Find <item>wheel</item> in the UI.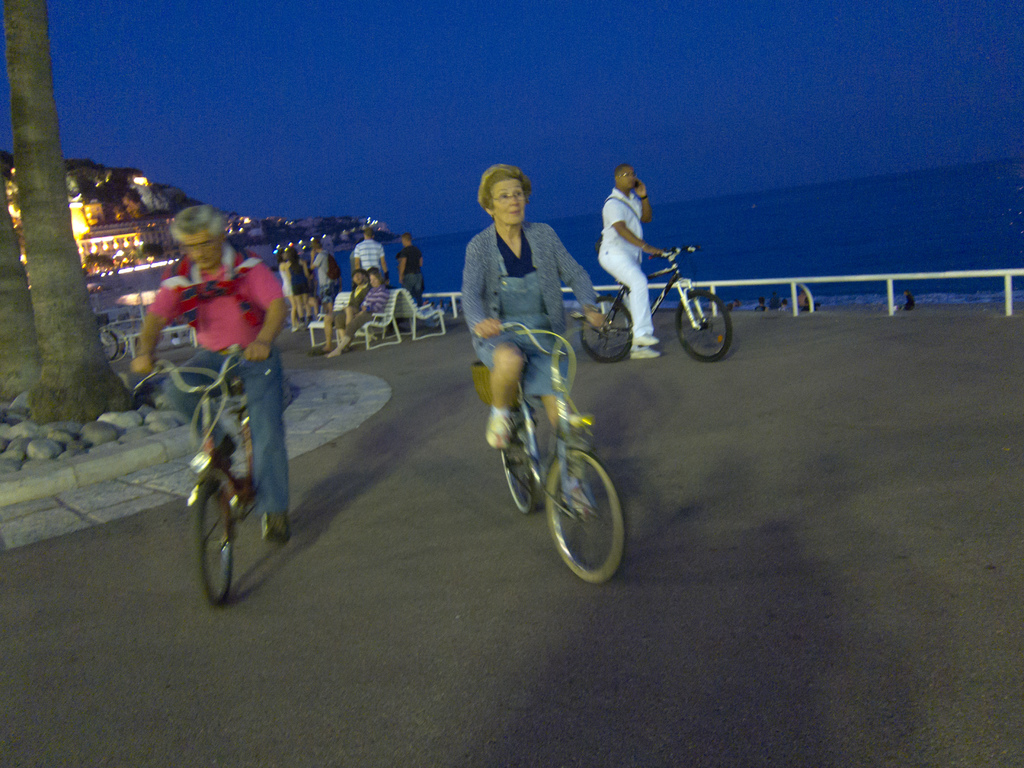
UI element at {"x1": 577, "y1": 298, "x2": 636, "y2": 362}.
